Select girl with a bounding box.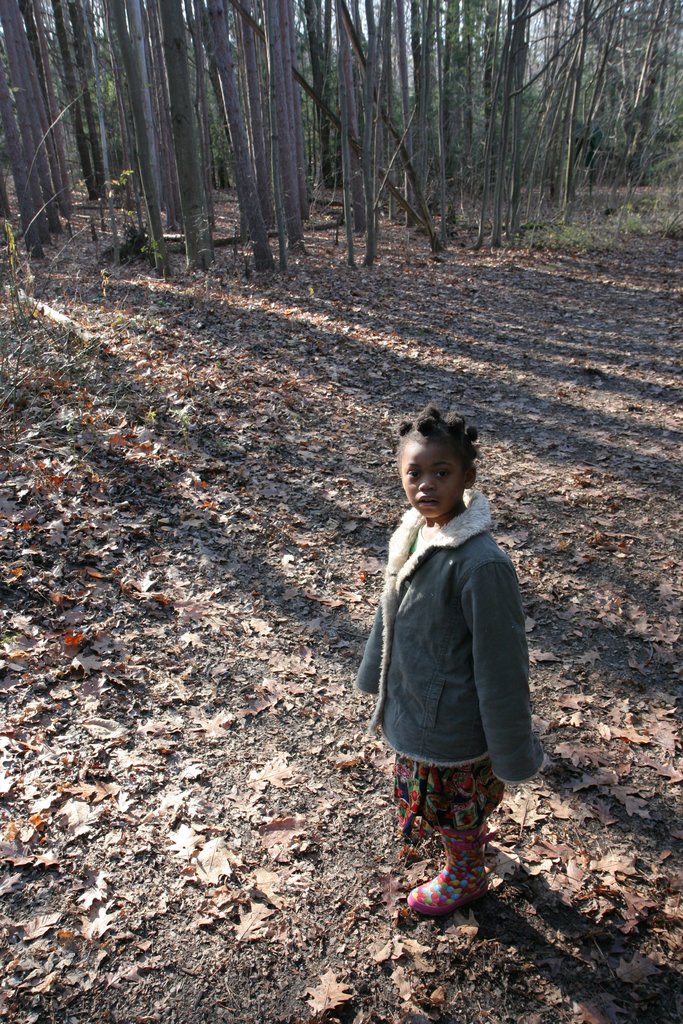
{"x1": 348, "y1": 385, "x2": 547, "y2": 895}.
